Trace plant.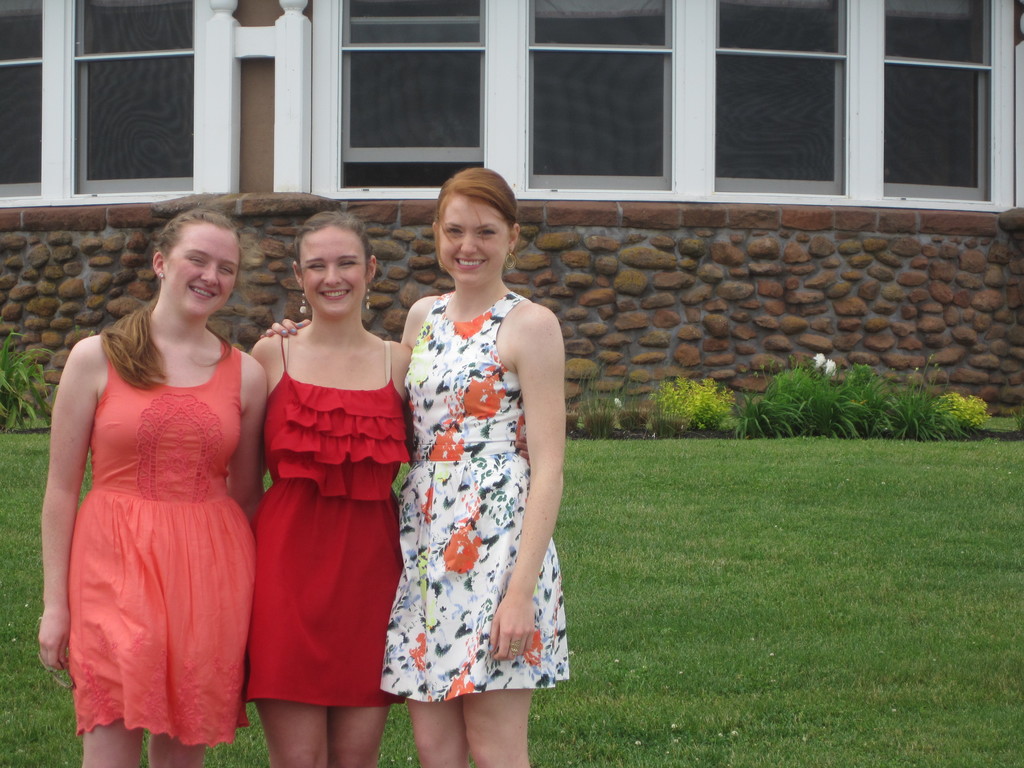
Traced to [x1=578, y1=355, x2=632, y2=442].
